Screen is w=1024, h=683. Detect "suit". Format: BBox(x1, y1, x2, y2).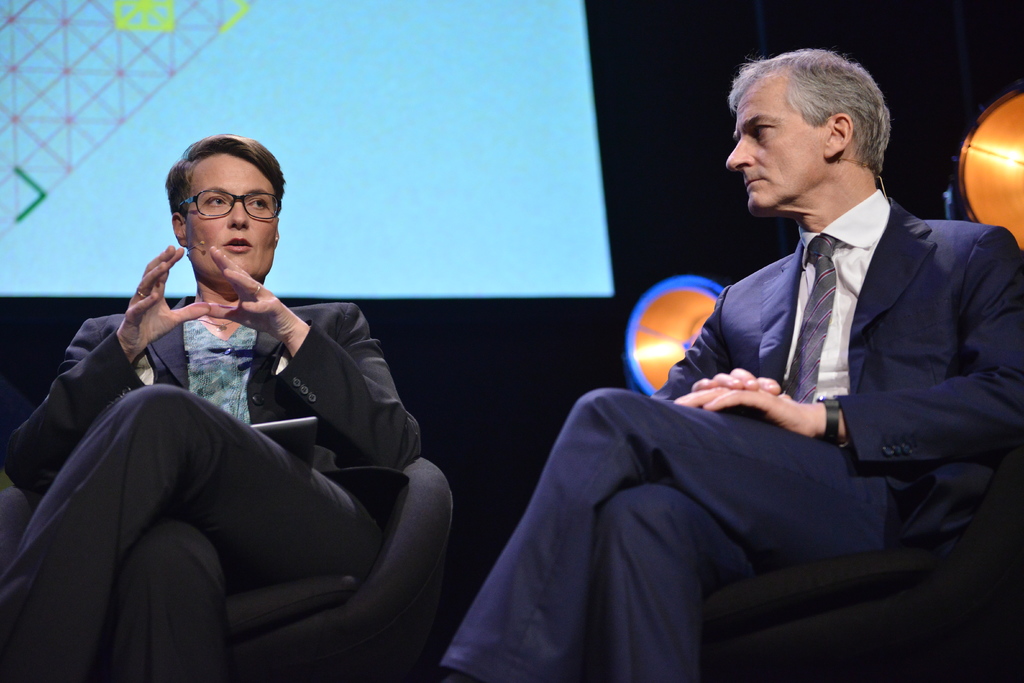
BBox(1, 299, 420, 682).
